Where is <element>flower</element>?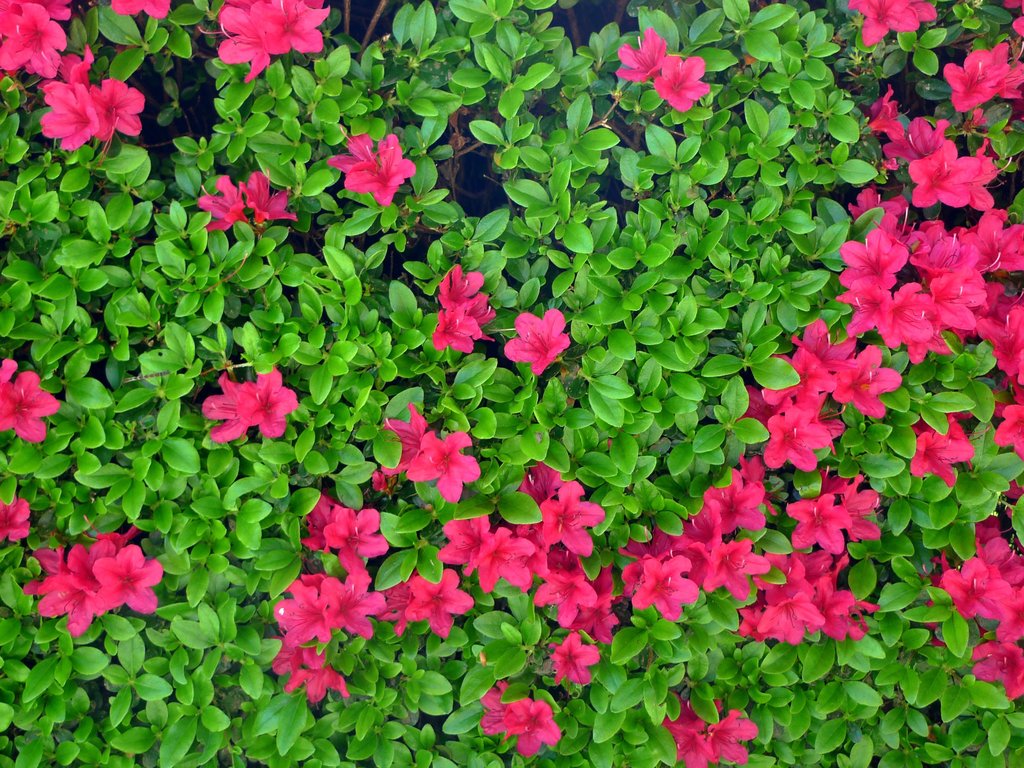
Rect(241, 167, 301, 227).
